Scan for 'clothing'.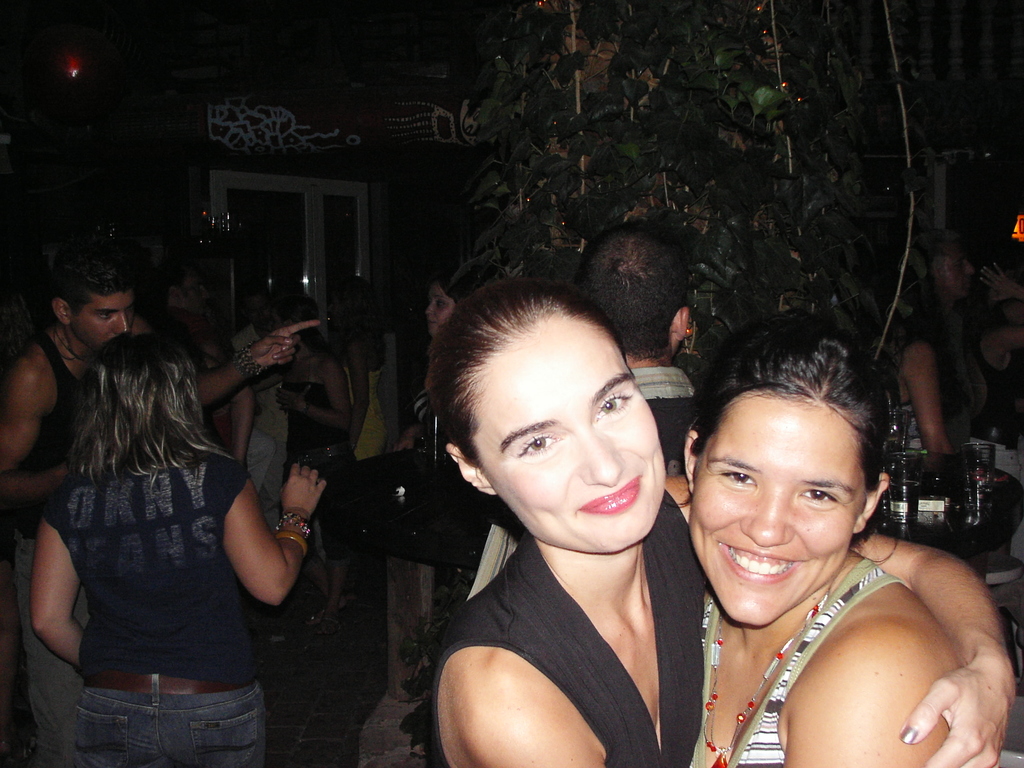
Scan result: <region>694, 559, 902, 767</region>.
